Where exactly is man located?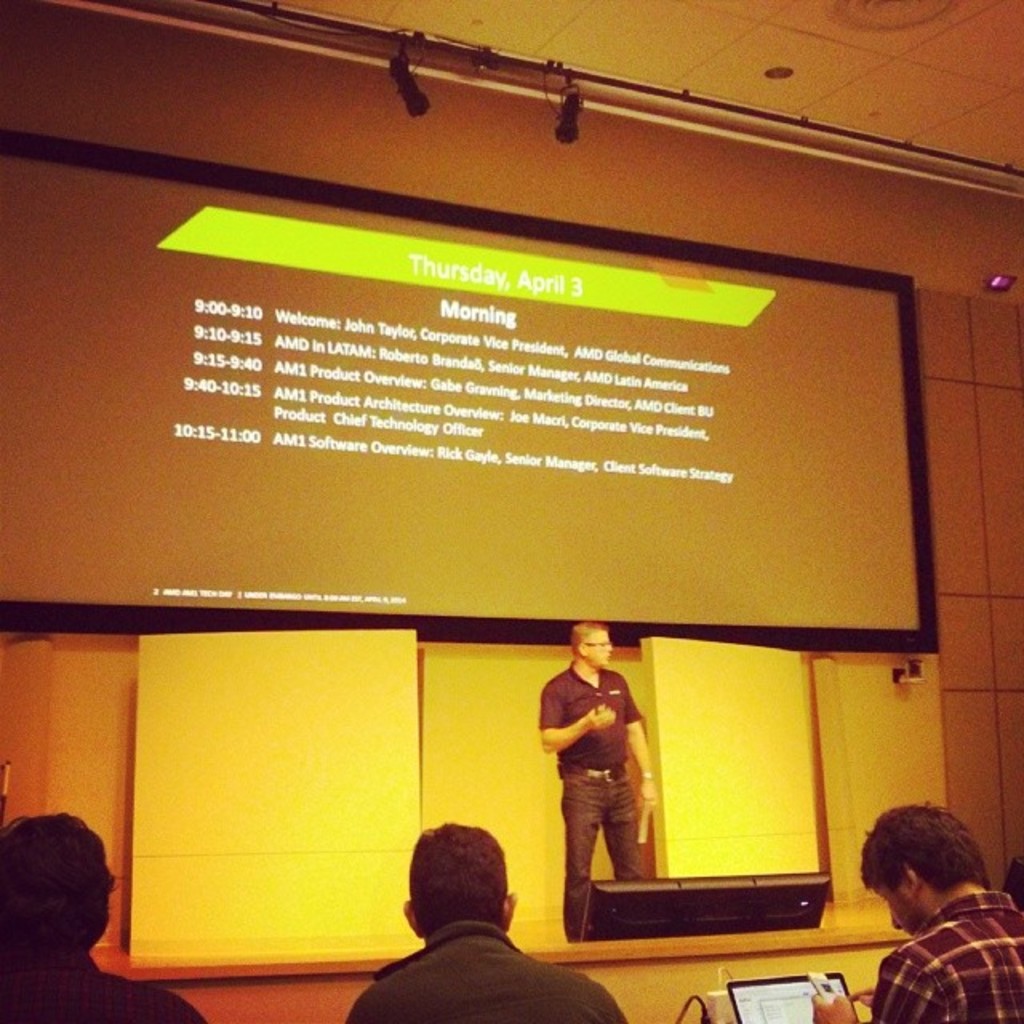
Its bounding box is x1=534, y1=642, x2=672, y2=934.
